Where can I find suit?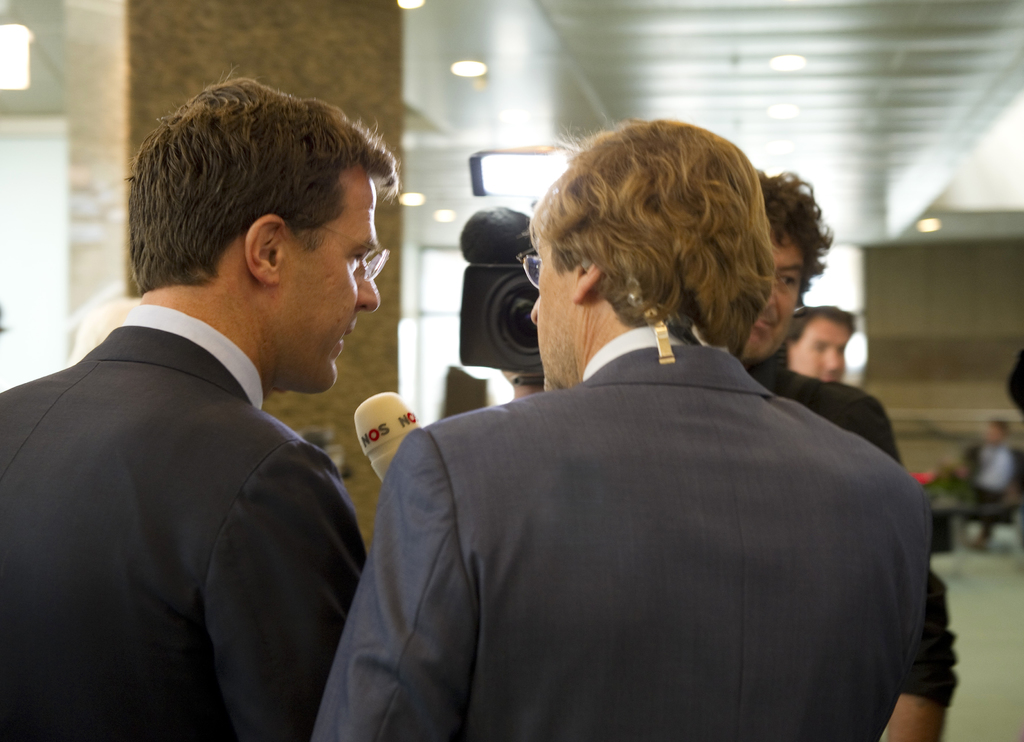
You can find it at BBox(28, 284, 392, 729).
